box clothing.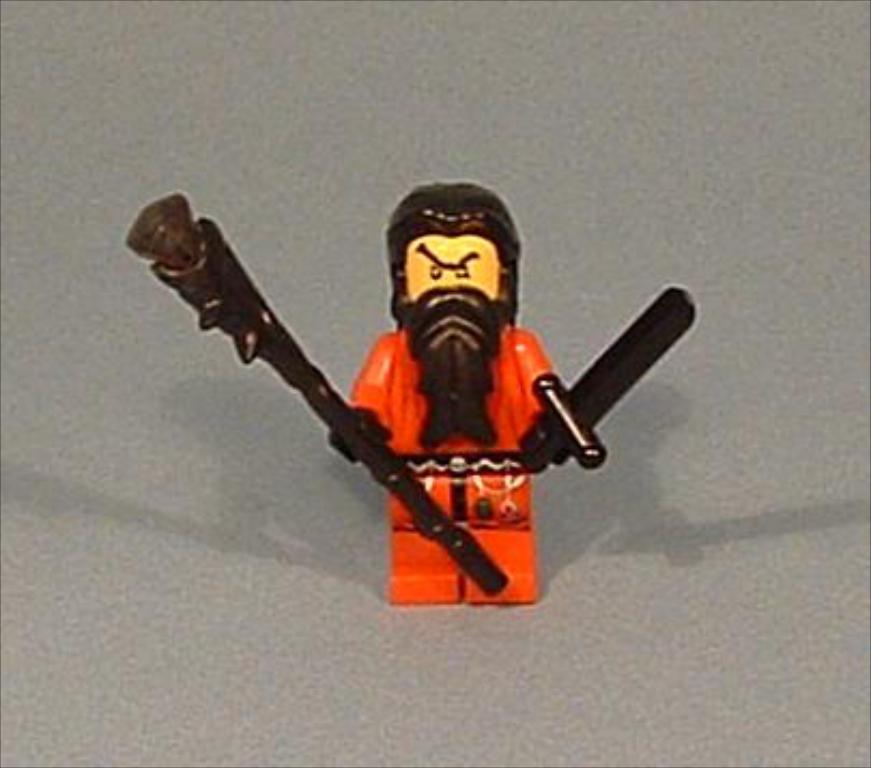
<region>353, 325, 555, 607</region>.
